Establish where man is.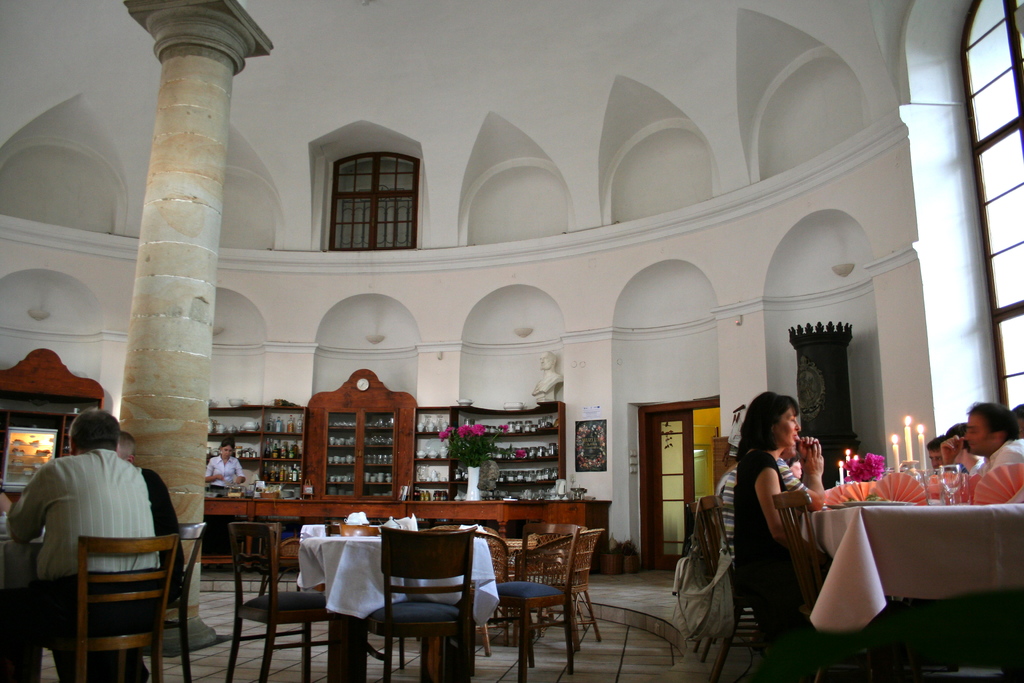
Established at bbox=[944, 402, 1023, 502].
